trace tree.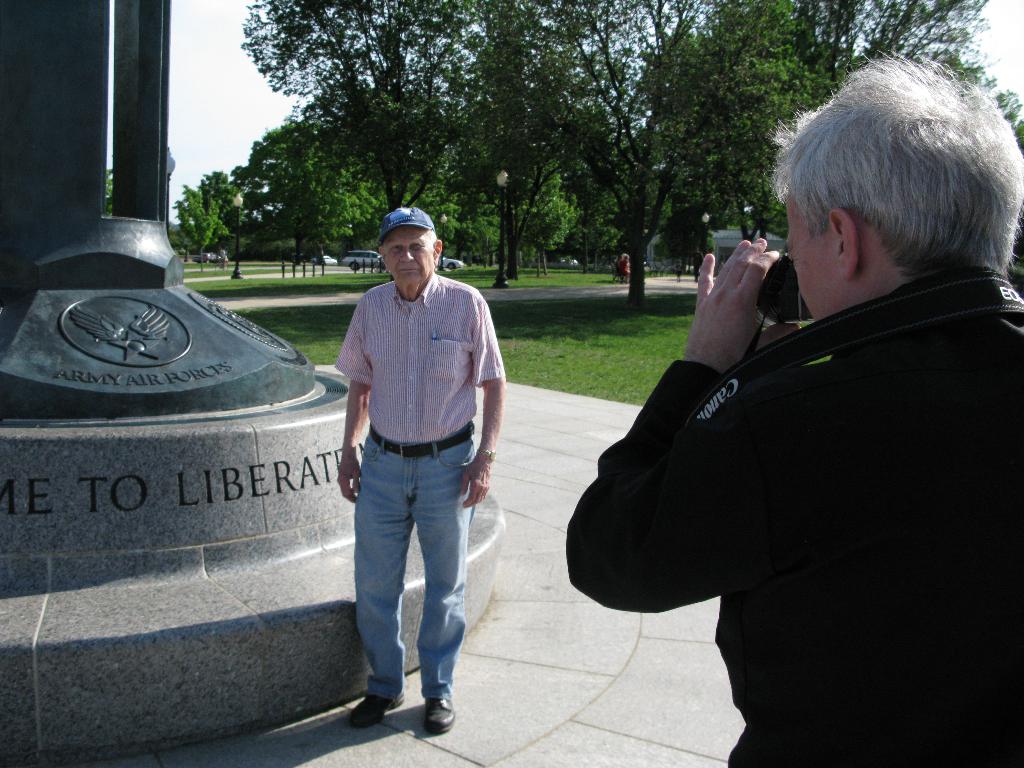
Traced to region(522, 193, 585, 277).
